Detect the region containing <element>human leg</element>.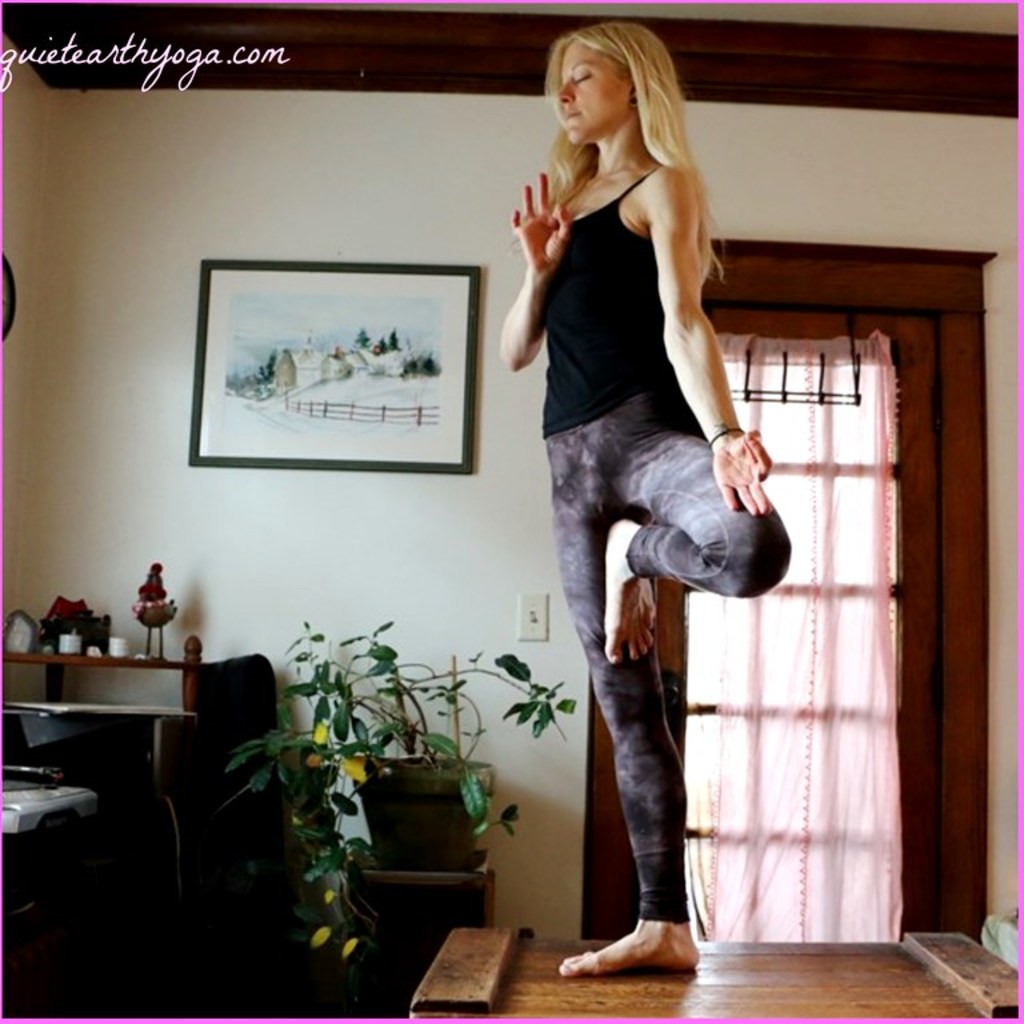
539, 437, 707, 976.
